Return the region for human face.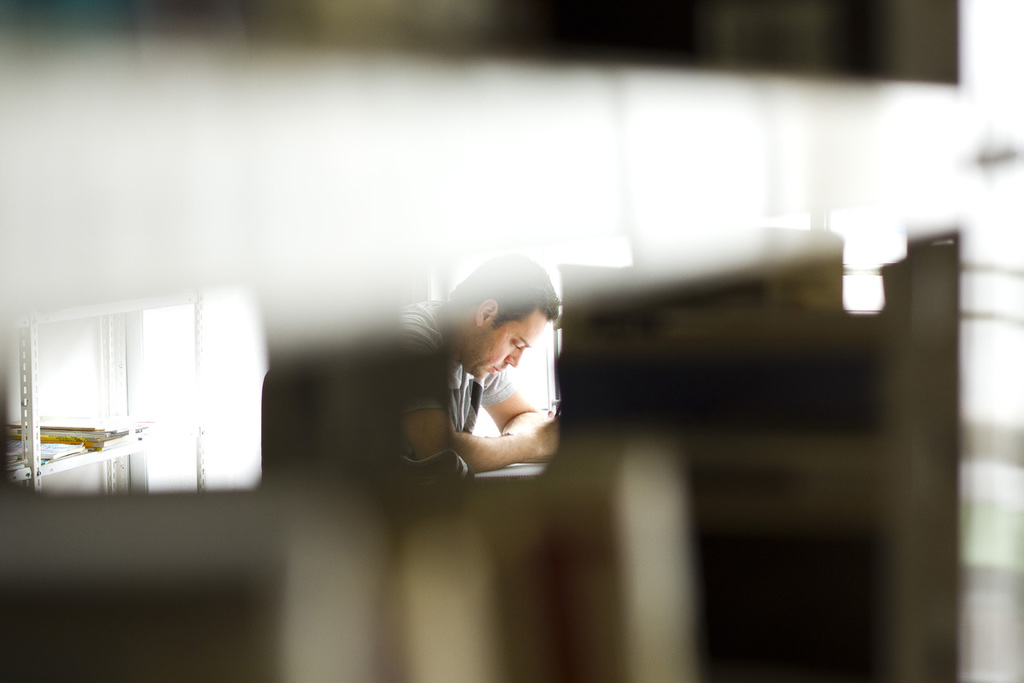
bbox(463, 312, 546, 381).
